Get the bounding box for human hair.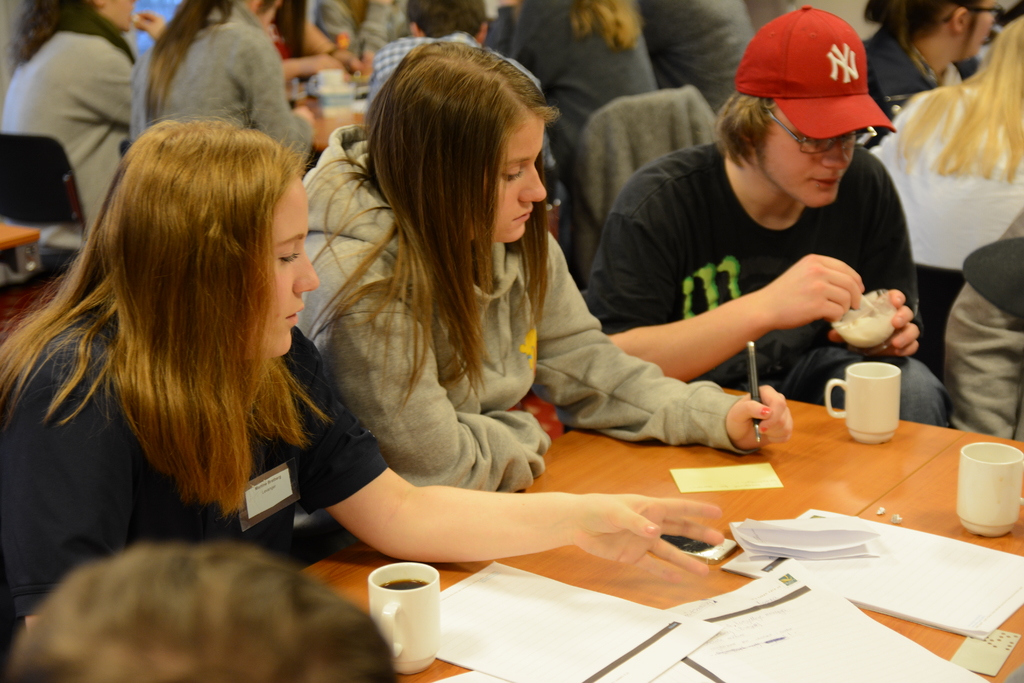
(left=0, top=541, right=391, bottom=682).
